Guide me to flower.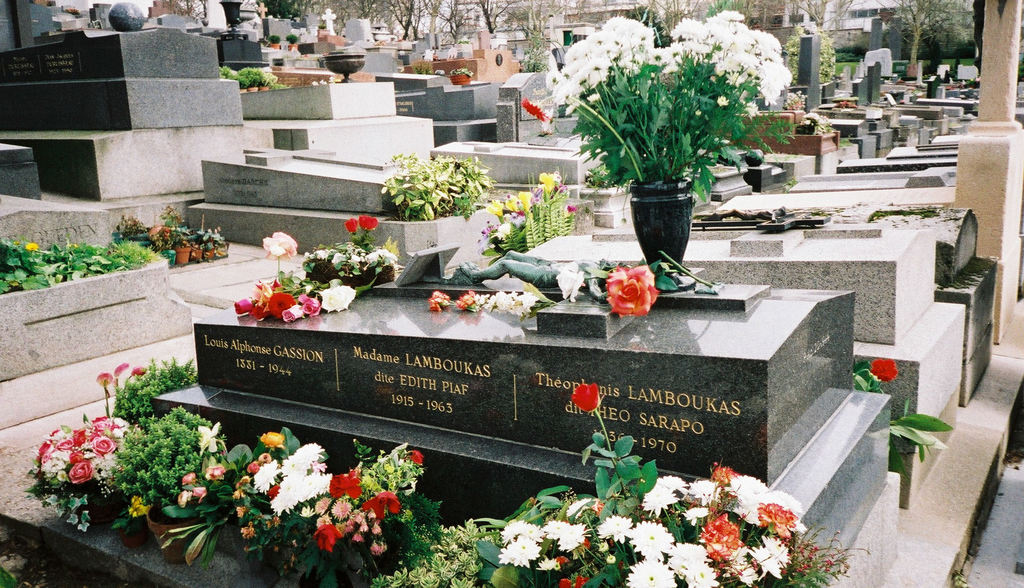
Guidance: bbox=(111, 361, 125, 379).
